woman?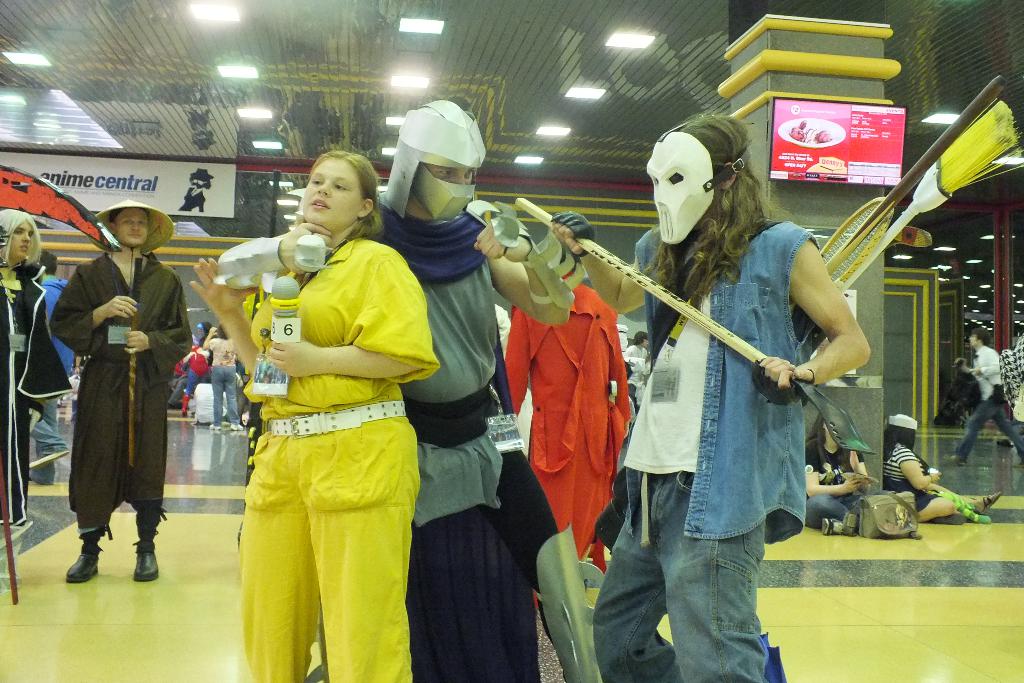
l=0, t=207, r=72, b=526
